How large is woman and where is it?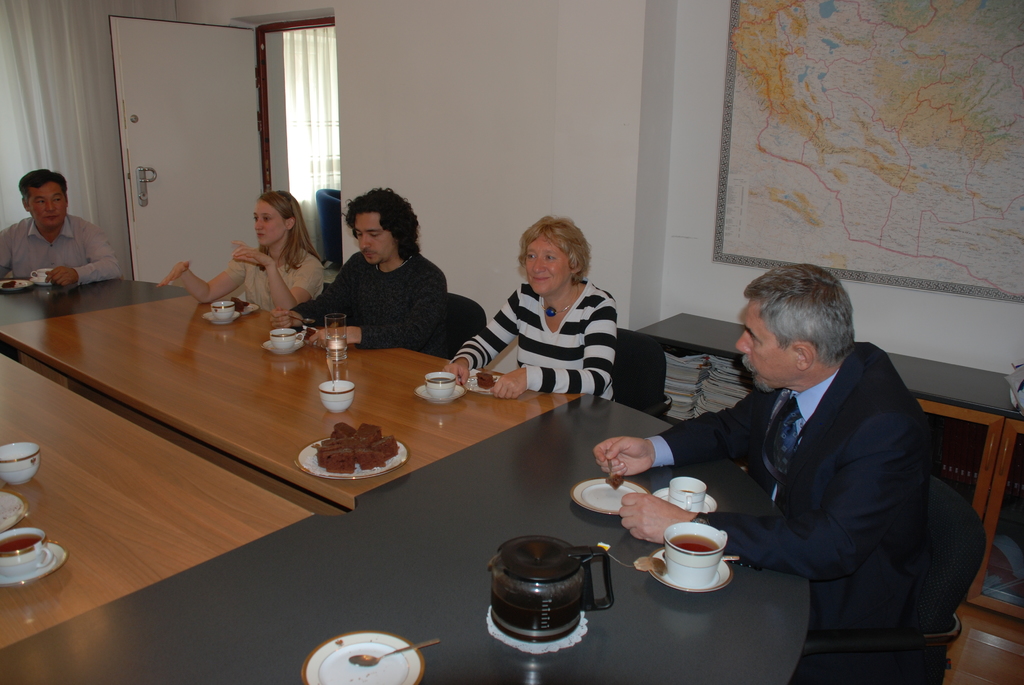
Bounding box: crop(156, 186, 326, 315).
